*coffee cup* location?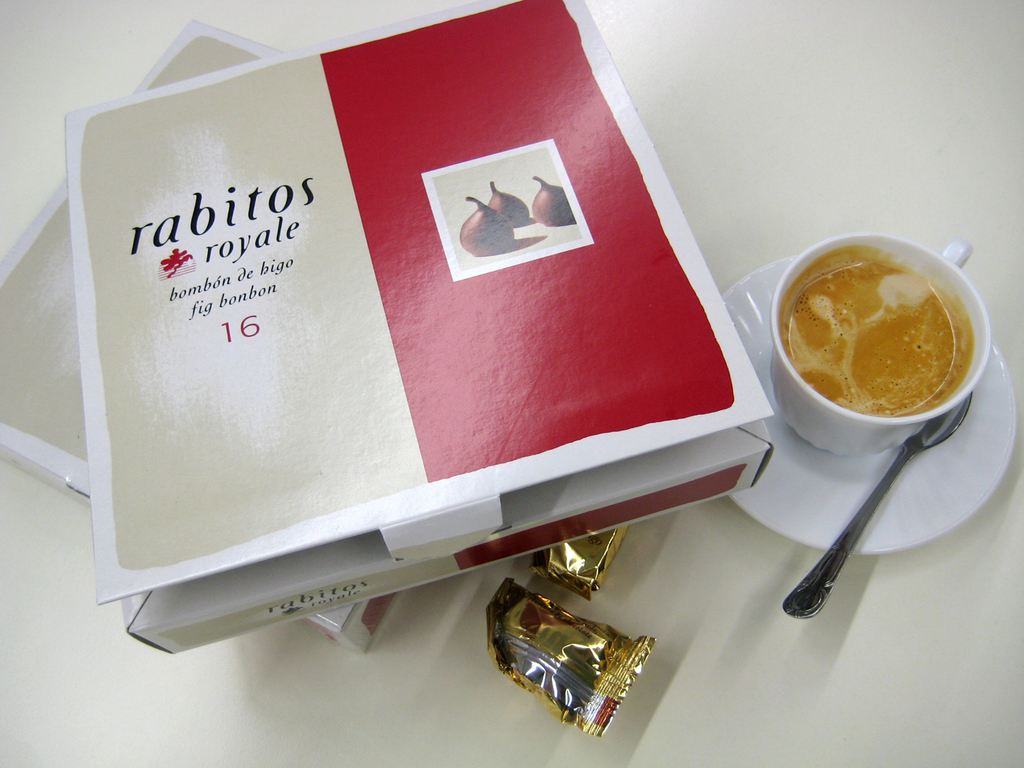
773 230 992 458
